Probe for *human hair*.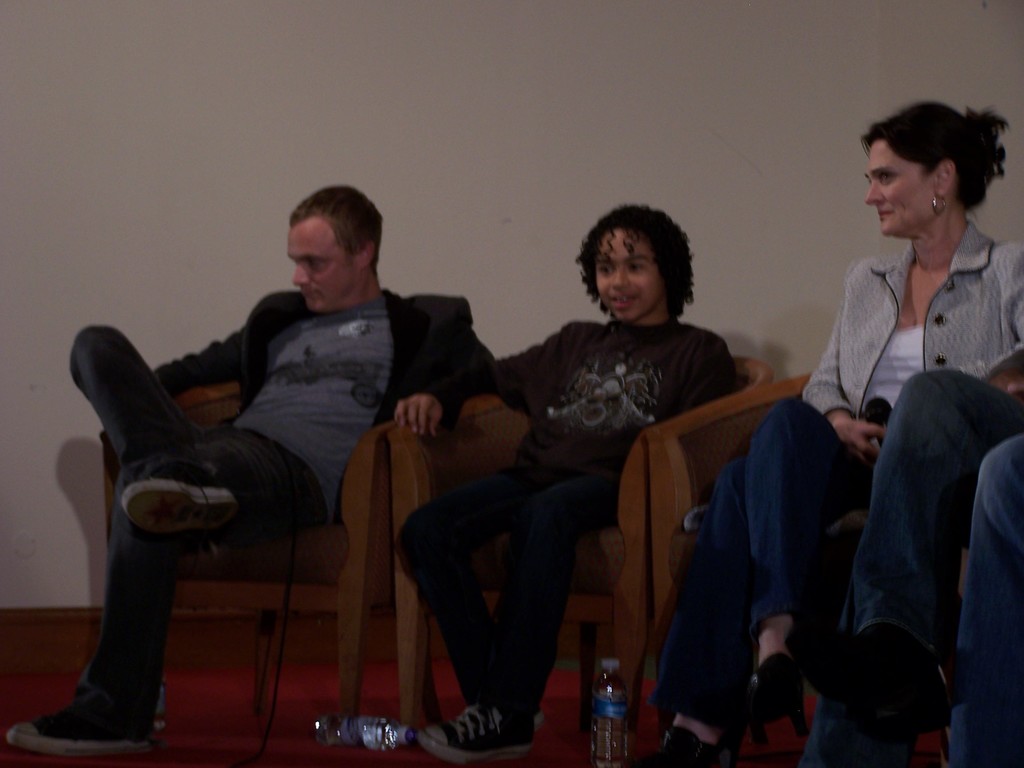
Probe result: [x1=860, y1=98, x2=1014, y2=223].
